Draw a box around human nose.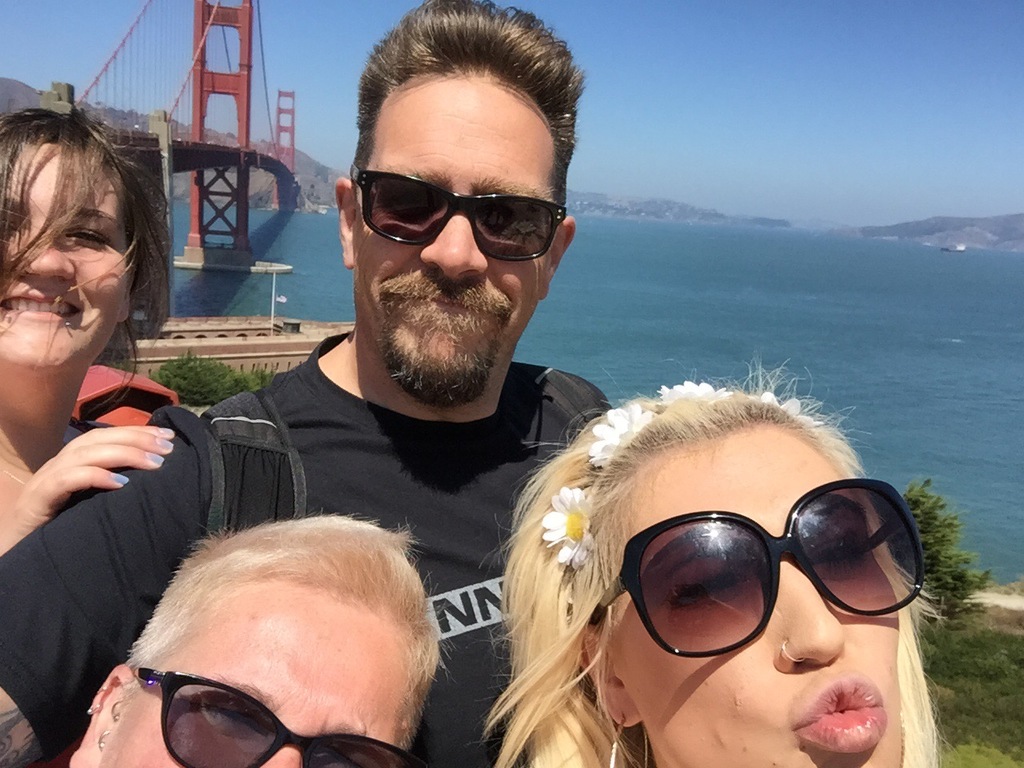
[left=18, top=223, right=74, bottom=279].
